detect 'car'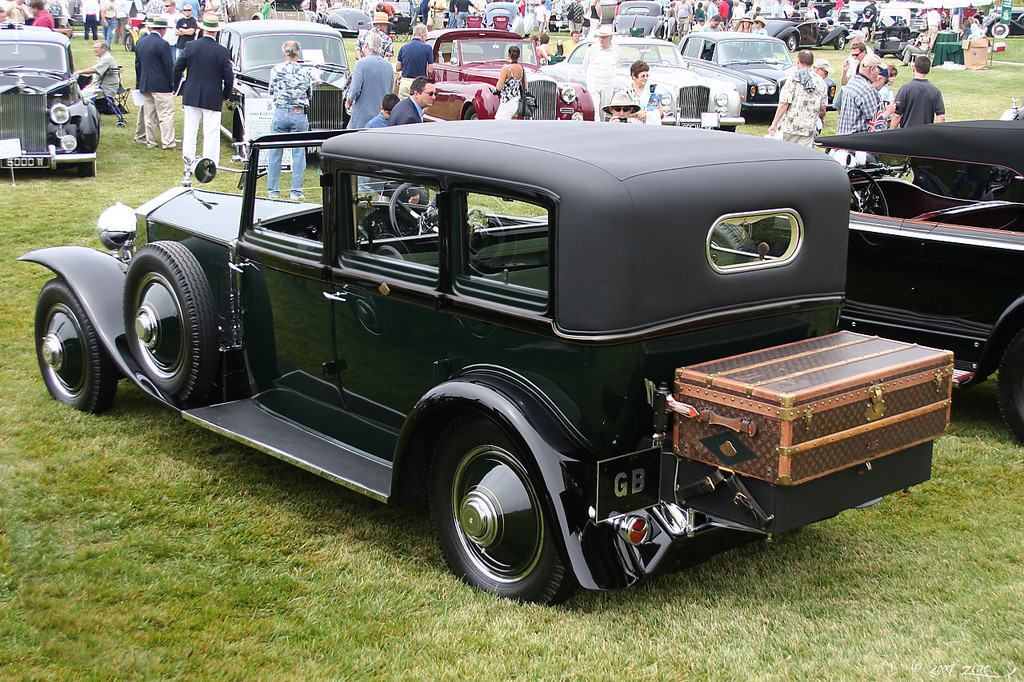
left=0, top=22, right=107, bottom=174
